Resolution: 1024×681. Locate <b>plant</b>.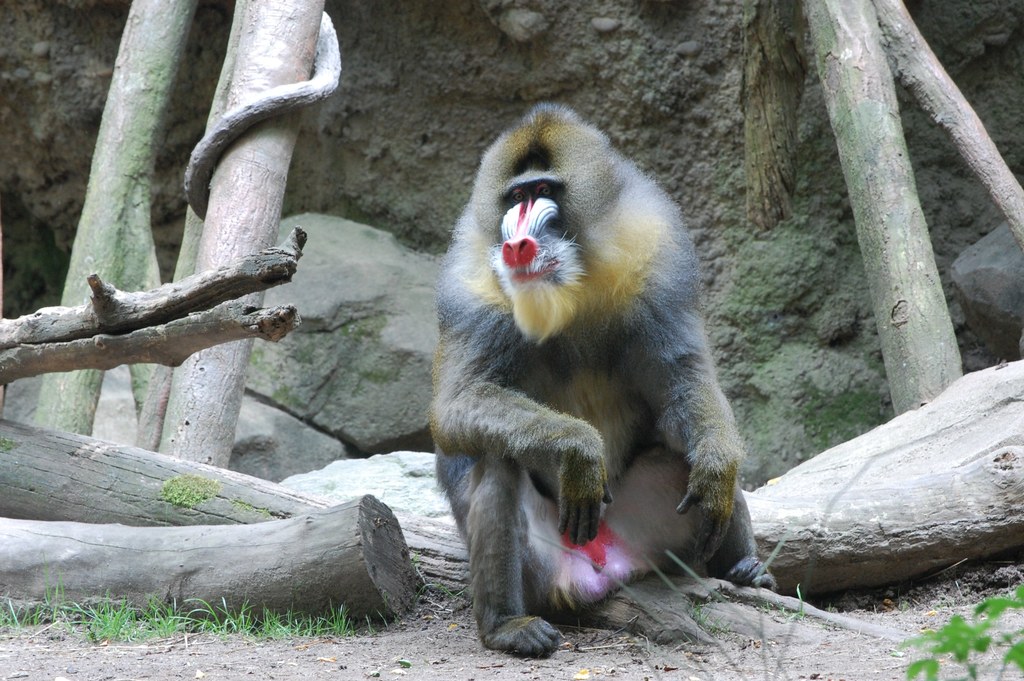
x1=416 y1=577 x2=458 y2=611.
